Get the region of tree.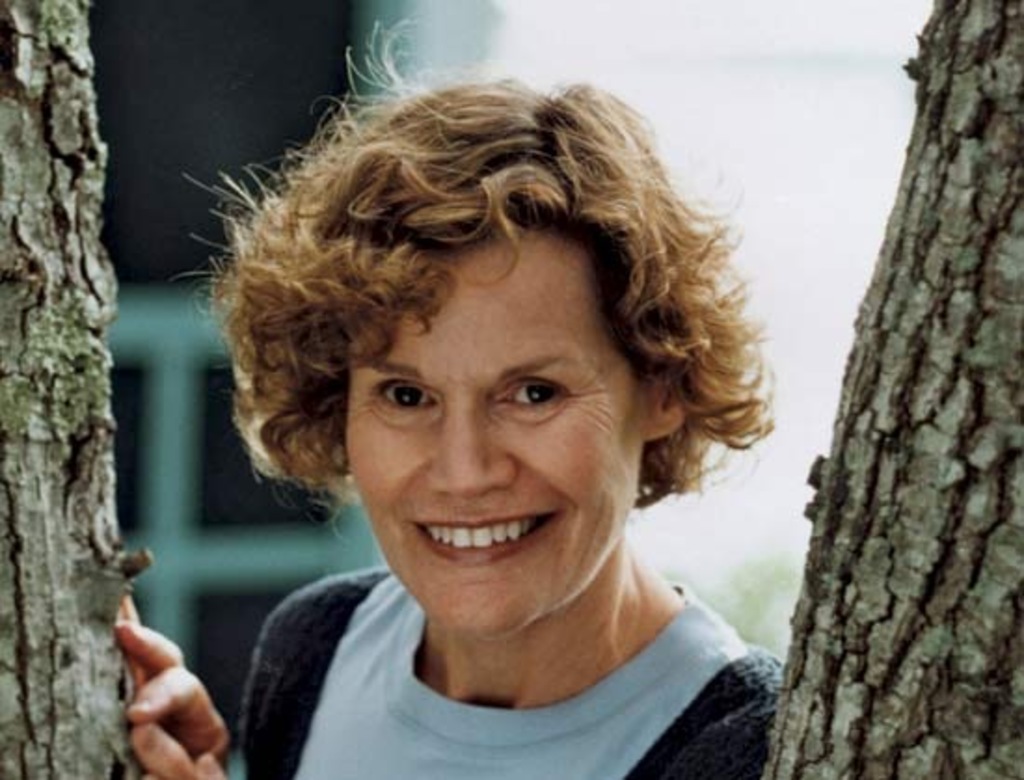
(0, 0, 175, 778).
